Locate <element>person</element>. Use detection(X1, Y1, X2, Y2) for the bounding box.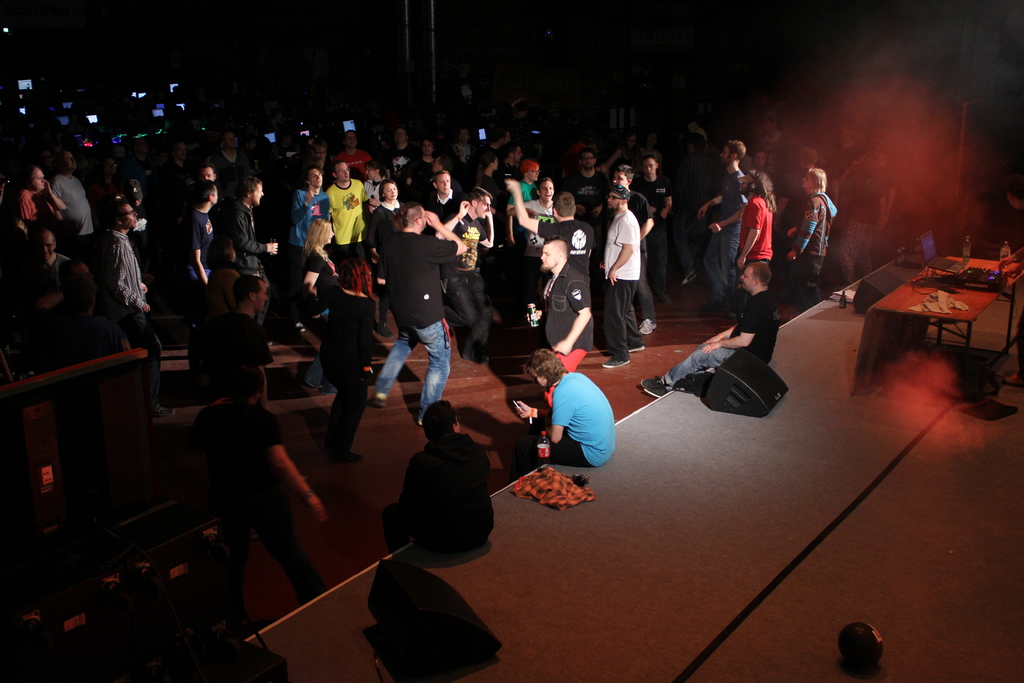
detection(177, 163, 234, 230).
